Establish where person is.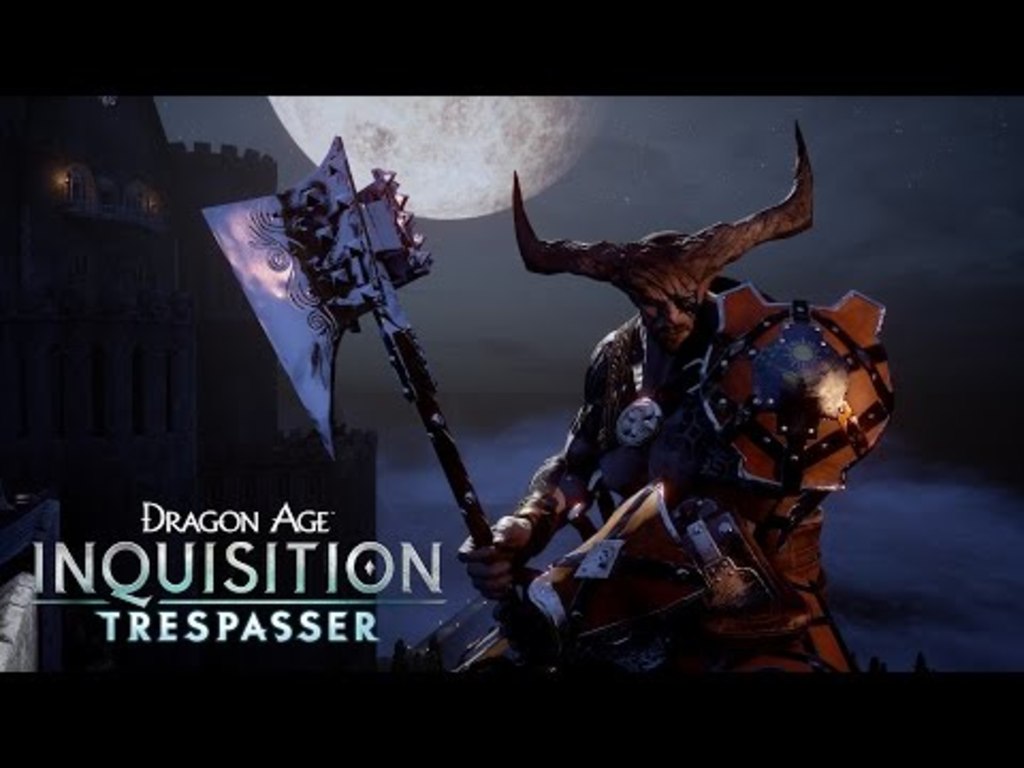
Established at bbox=[459, 228, 851, 672].
